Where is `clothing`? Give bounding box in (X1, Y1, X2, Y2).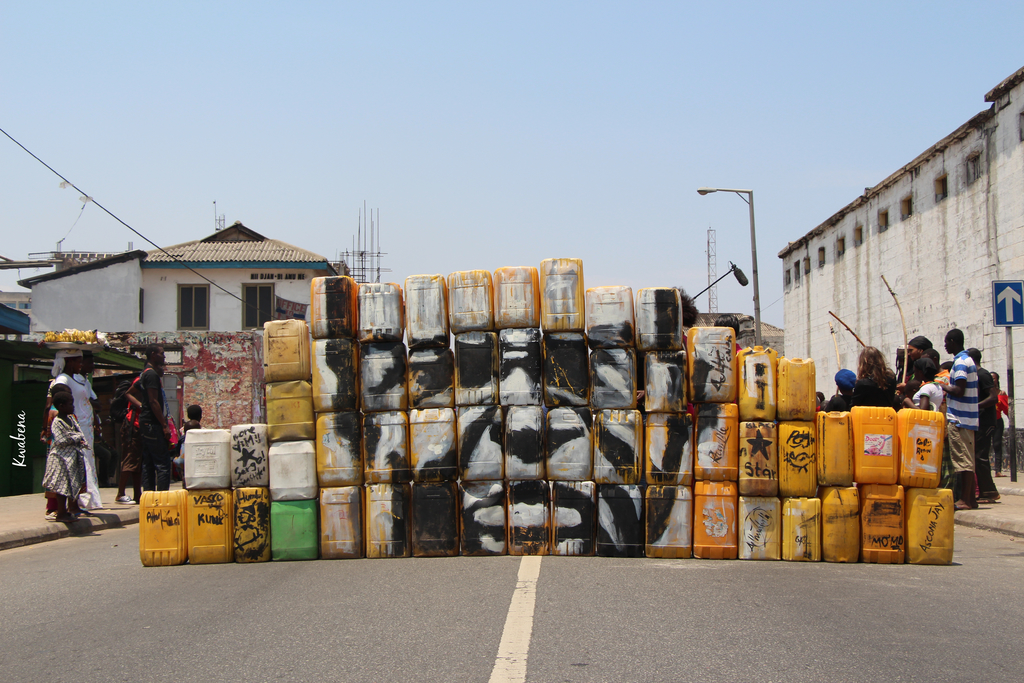
(114, 452, 132, 495).
